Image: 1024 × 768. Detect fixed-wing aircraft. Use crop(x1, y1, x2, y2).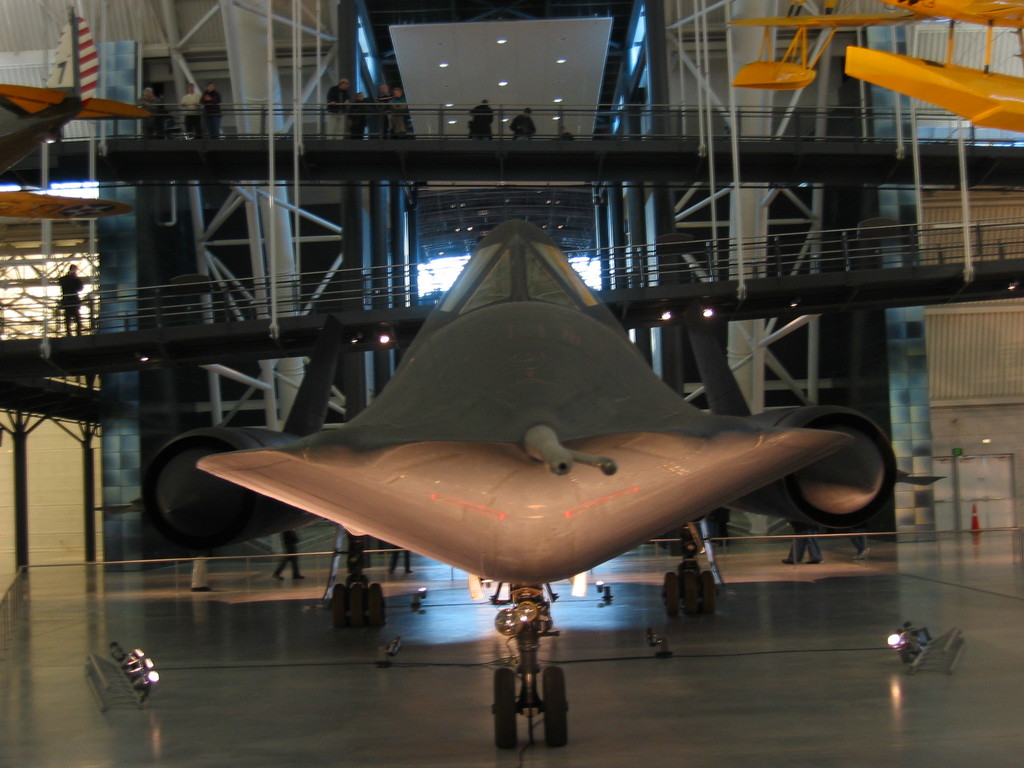
crop(136, 213, 900, 756).
